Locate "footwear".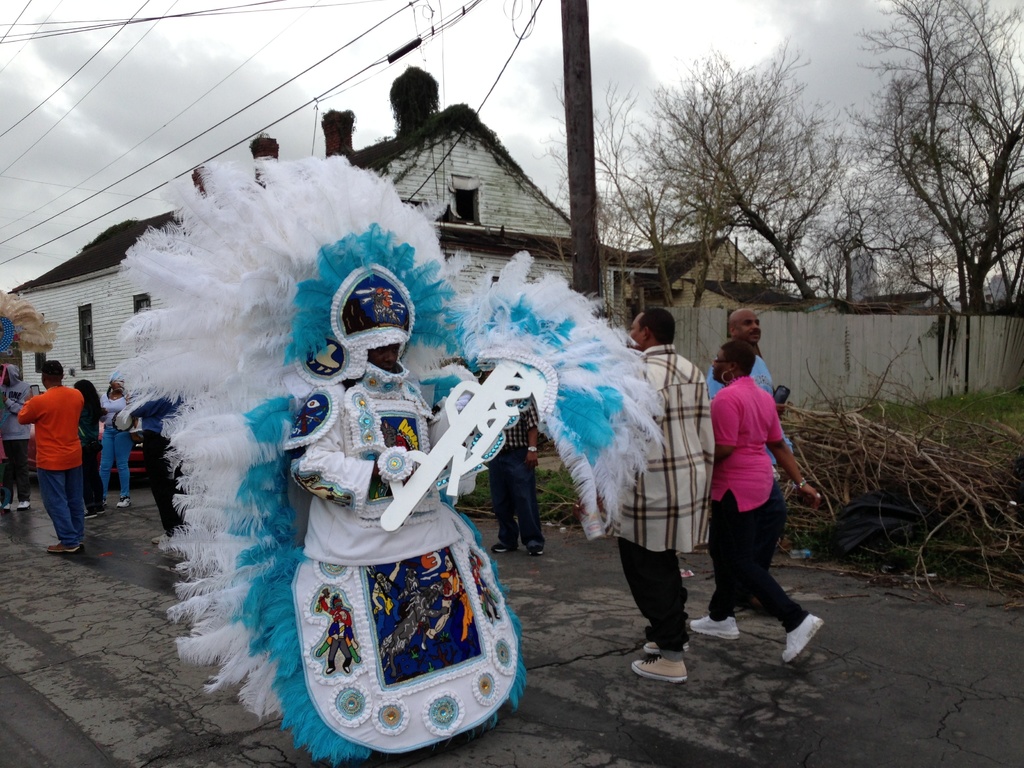
Bounding box: [16,500,27,508].
